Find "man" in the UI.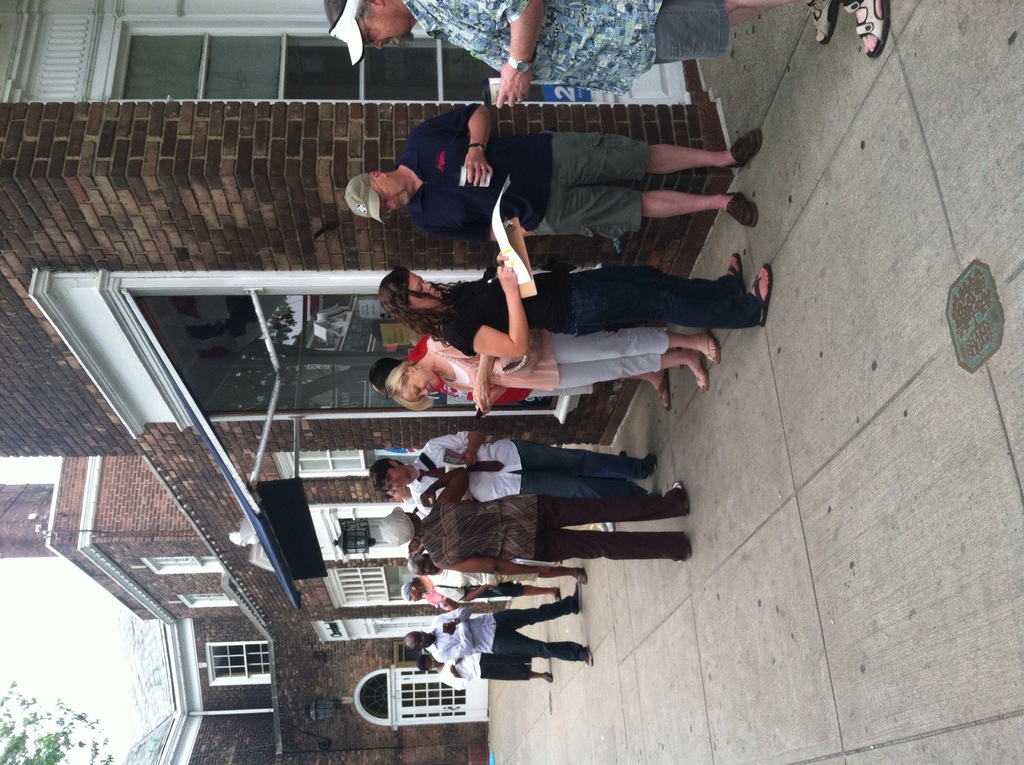
UI element at left=323, top=0, right=892, bottom=109.
